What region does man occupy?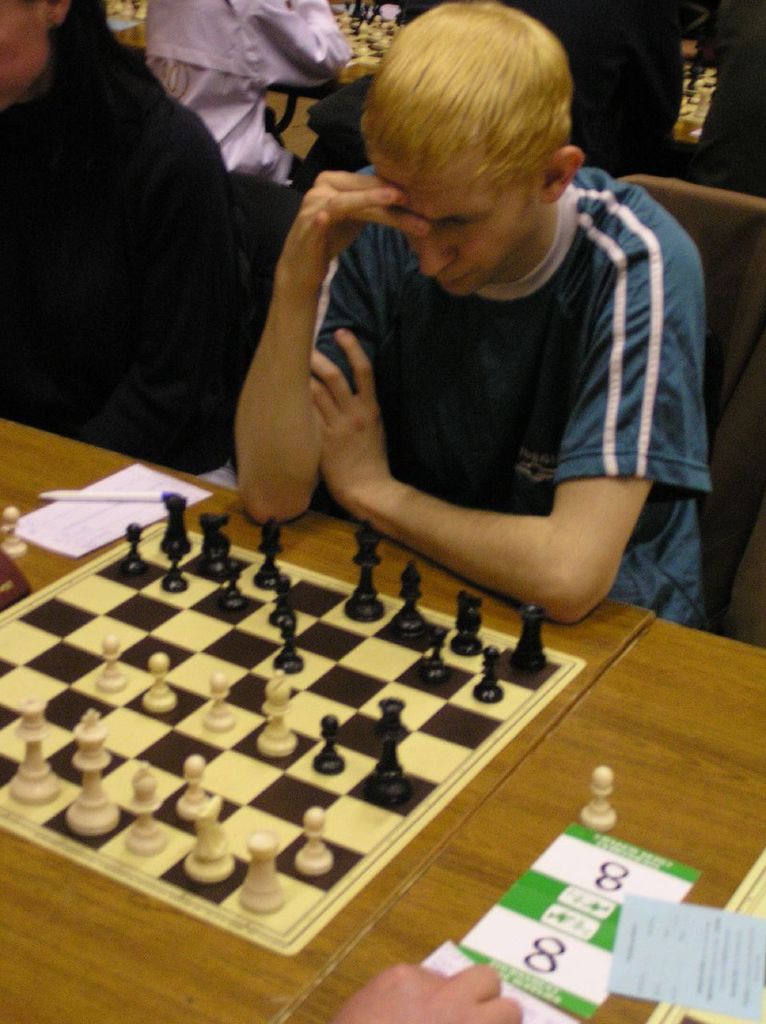
(x1=234, y1=0, x2=706, y2=633).
